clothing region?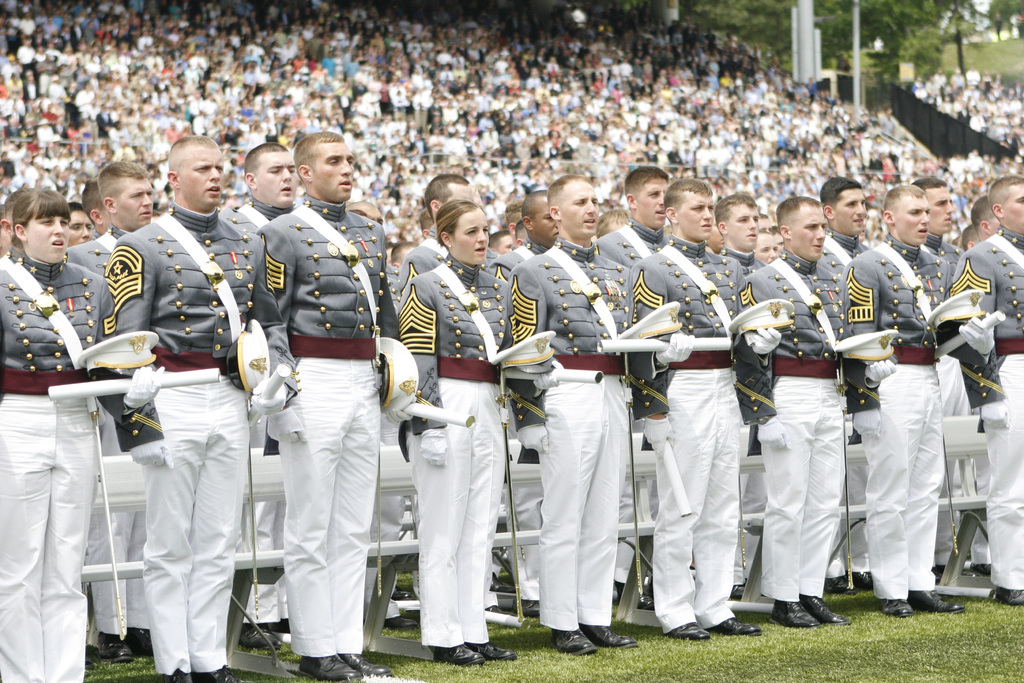
<region>235, 199, 292, 622</region>
